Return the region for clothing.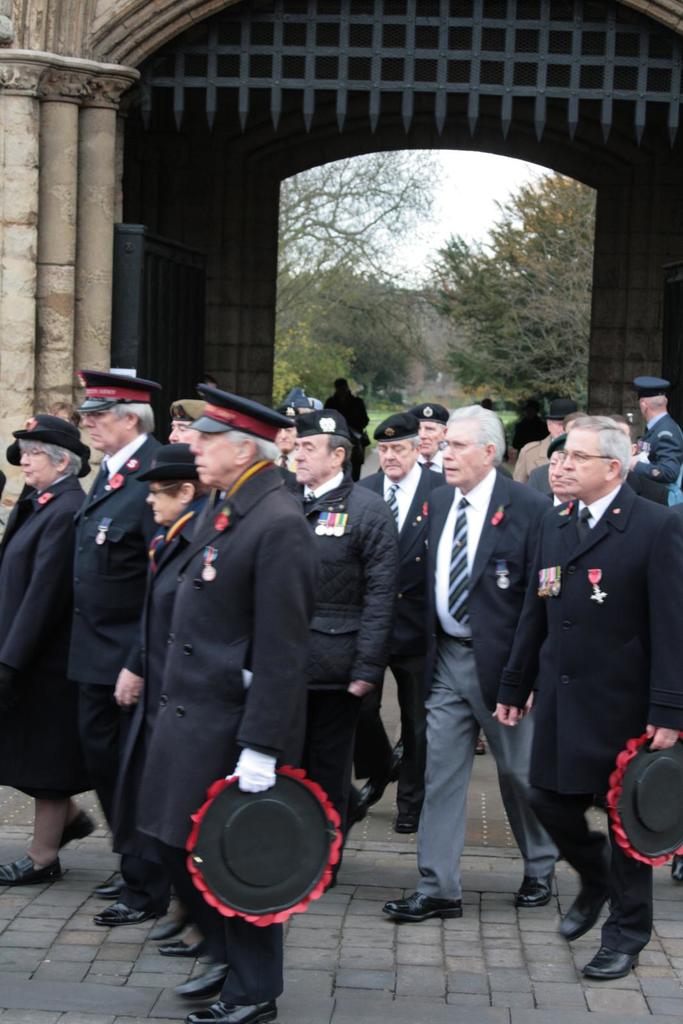
detection(540, 488, 681, 778).
